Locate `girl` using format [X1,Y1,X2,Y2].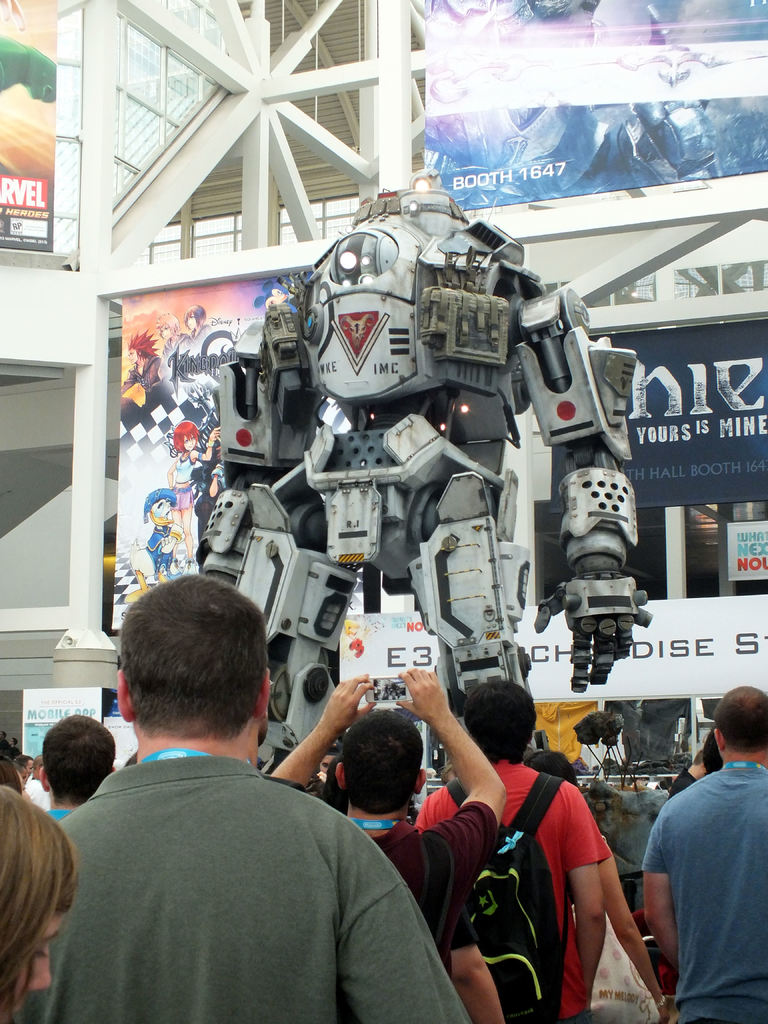
[0,783,76,1023].
